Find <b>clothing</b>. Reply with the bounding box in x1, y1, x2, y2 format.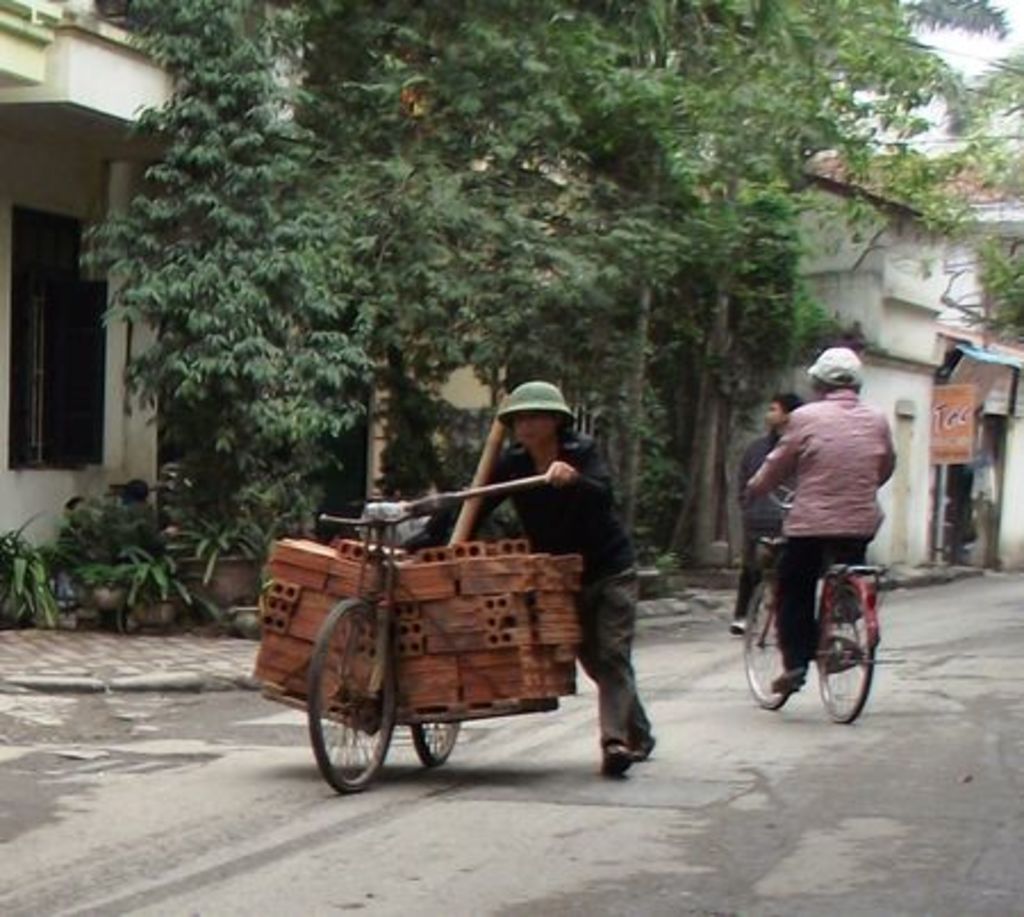
740, 419, 801, 621.
